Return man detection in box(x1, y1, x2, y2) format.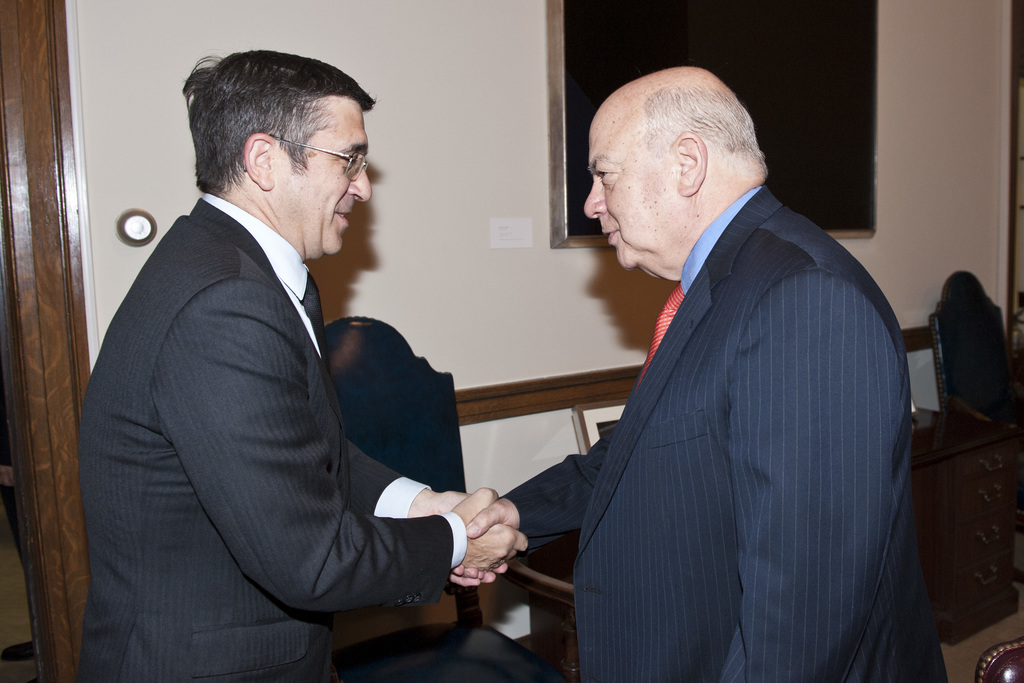
box(497, 45, 934, 668).
